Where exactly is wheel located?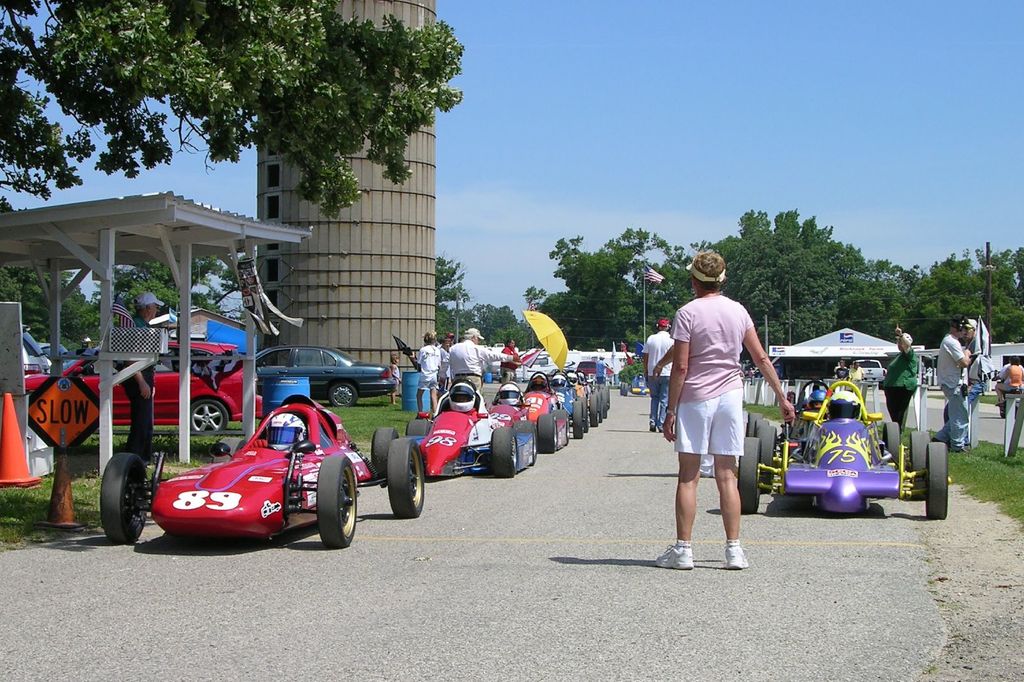
Its bounding box is <region>736, 433, 762, 519</region>.
